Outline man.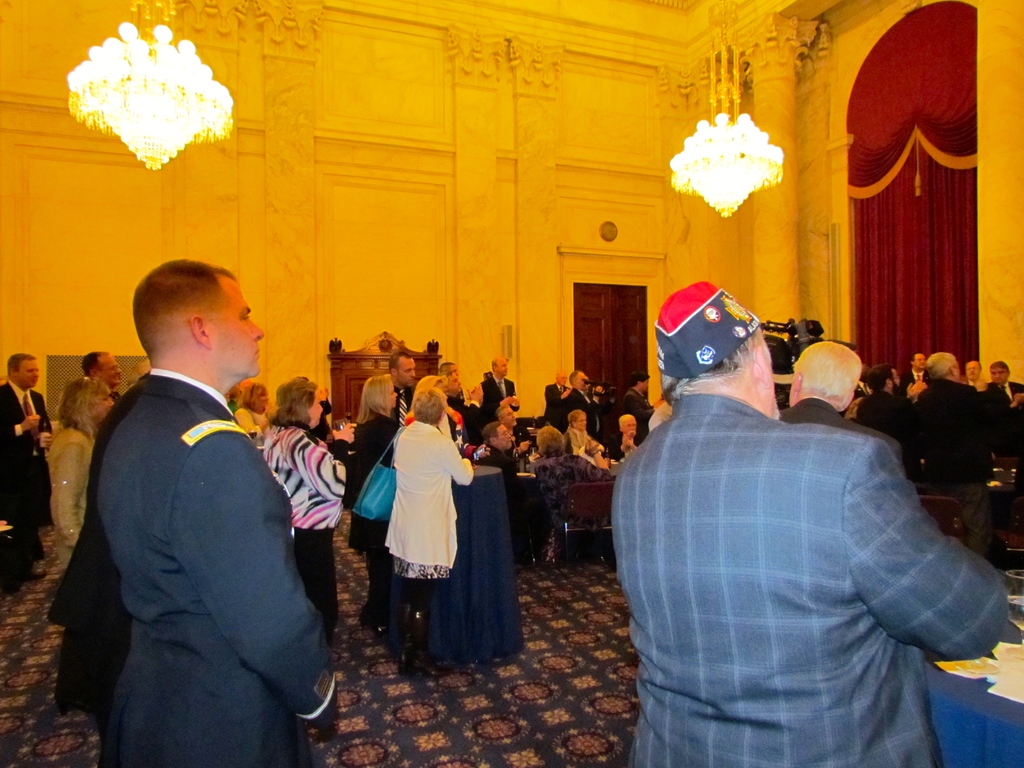
Outline: left=546, top=372, right=568, bottom=422.
